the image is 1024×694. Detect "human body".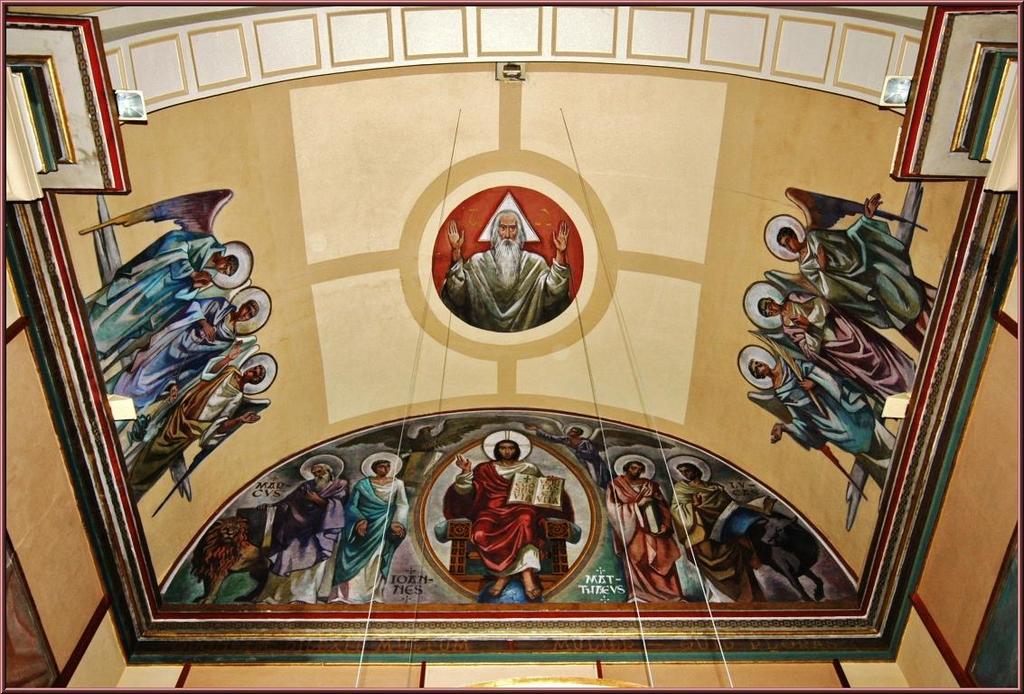
Detection: bbox=[117, 294, 230, 414].
